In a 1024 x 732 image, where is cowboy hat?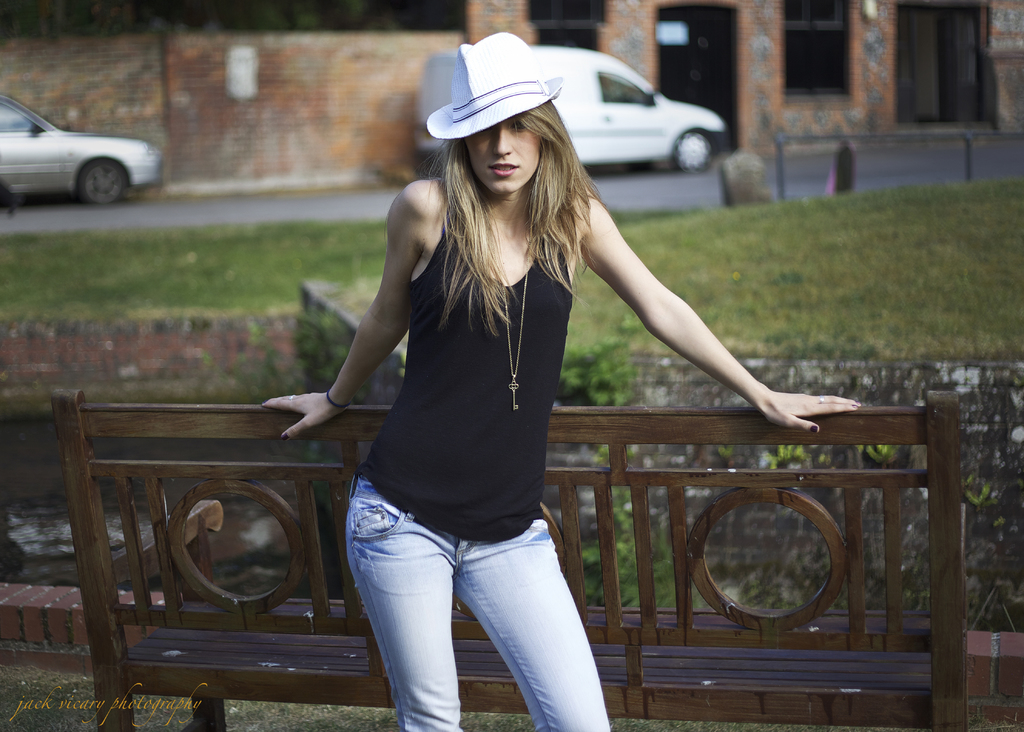
{"x1": 432, "y1": 47, "x2": 586, "y2": 147}.
